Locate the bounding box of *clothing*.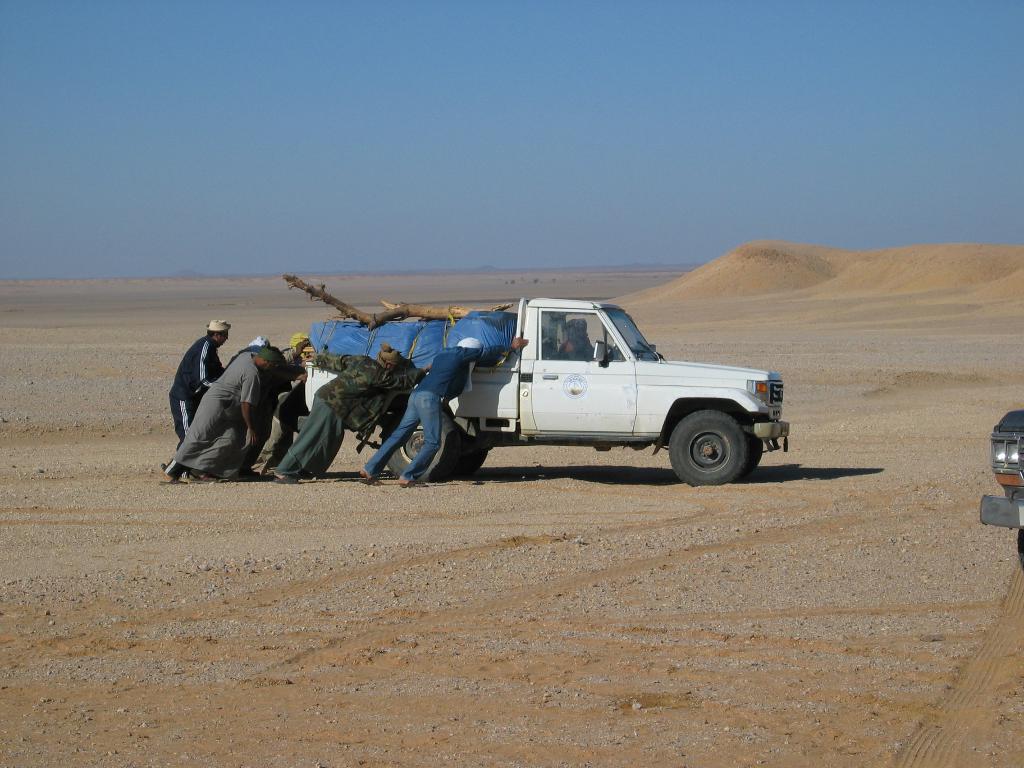
Bounding box: <bbox>166, 352, 260, 481</bbox>.
